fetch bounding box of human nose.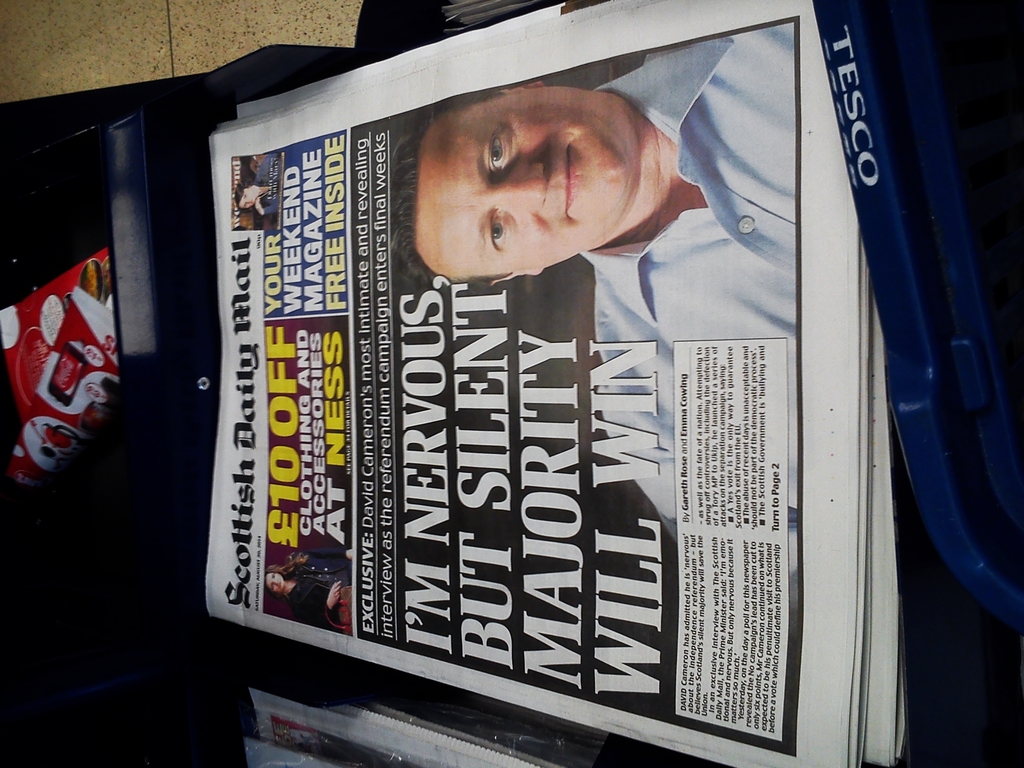
Bbox: x1=247 y1=197 x2=253 y2=206.
